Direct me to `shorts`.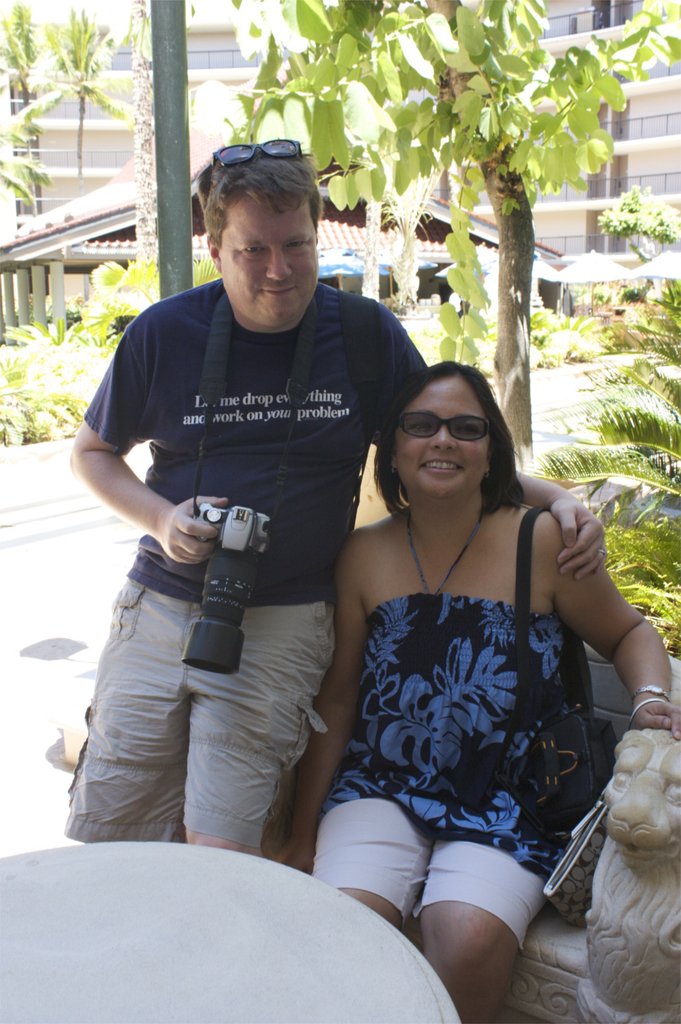
Direction: select_region(313, 796, 555, 952).
